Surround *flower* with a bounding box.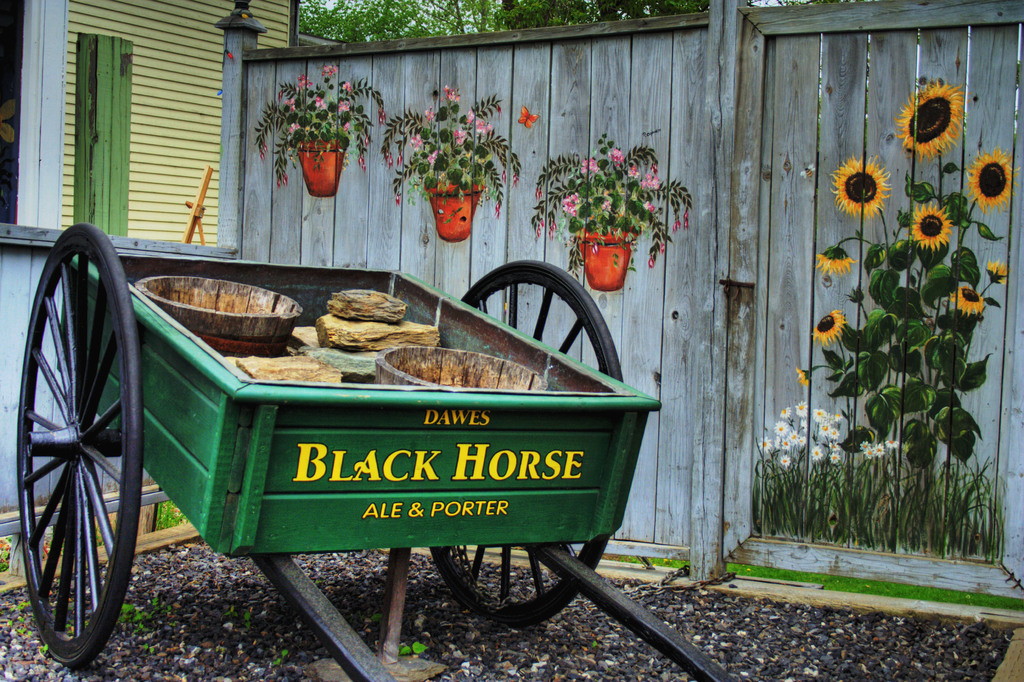
780/453/794/464.
